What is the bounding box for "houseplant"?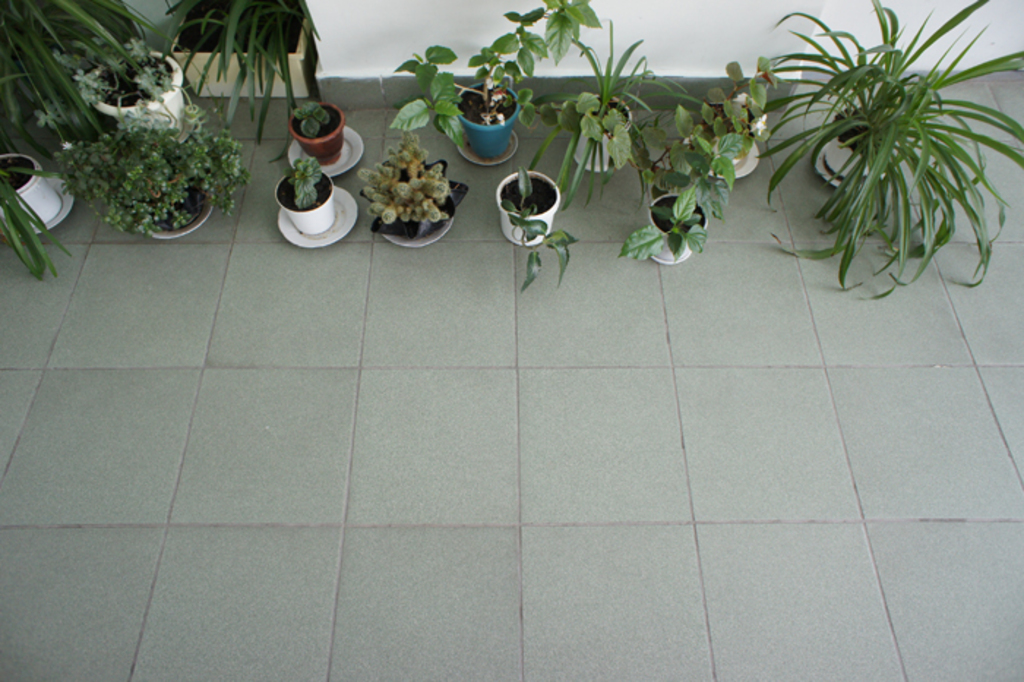
{"left": 752, "top": 0, "right": 1011, "bottom": 291}.
